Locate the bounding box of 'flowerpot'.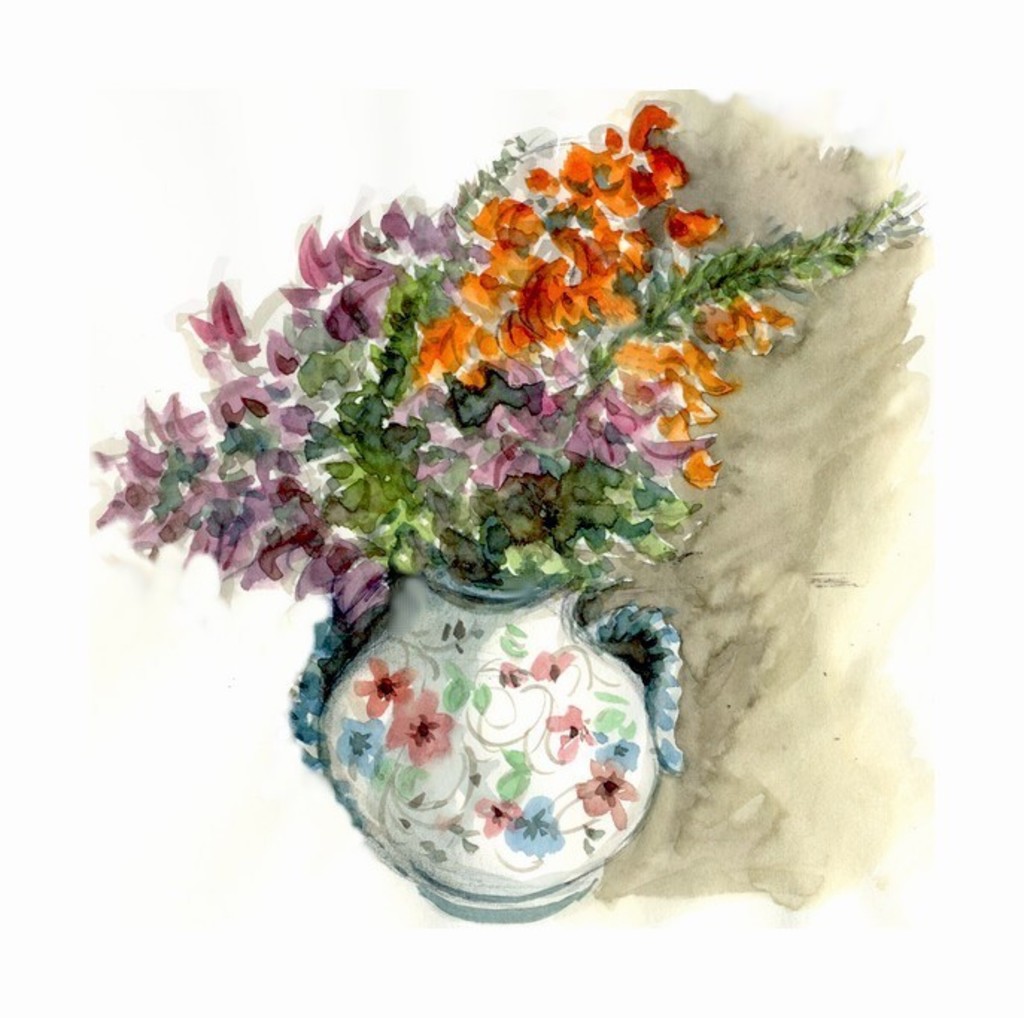
Bounding box: [x1=322, y1=559, x2=684, y2=908].
